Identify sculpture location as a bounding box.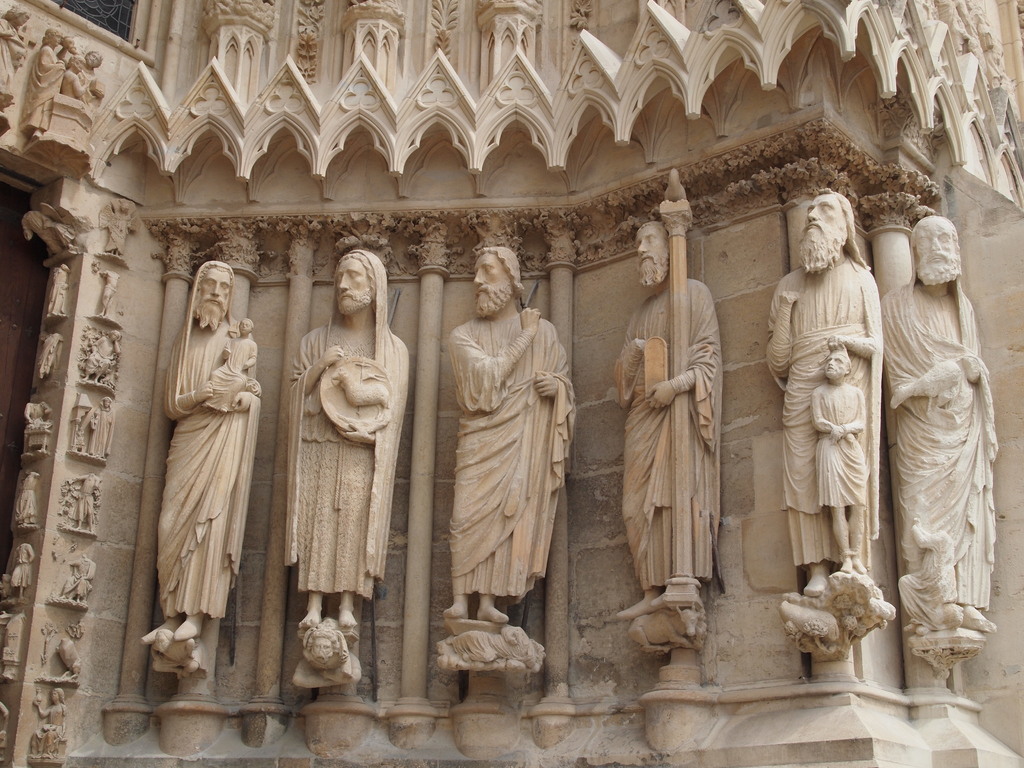
<box>10,541,38,604</box>.
